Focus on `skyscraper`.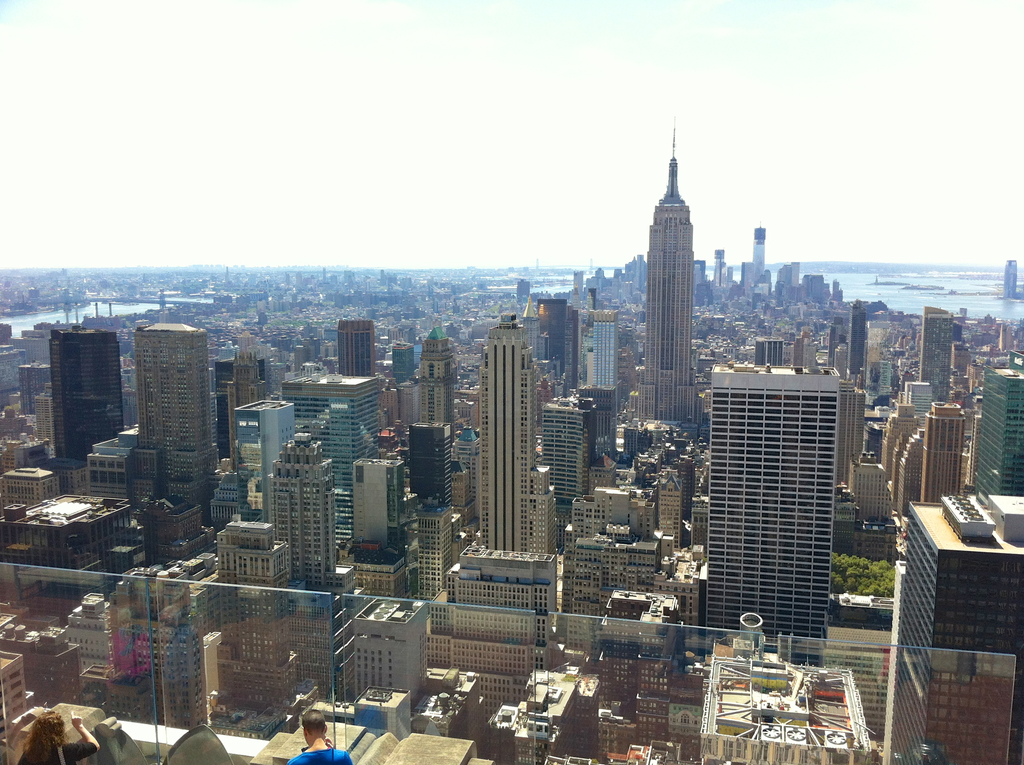
Focused at 264:430:338:593.
